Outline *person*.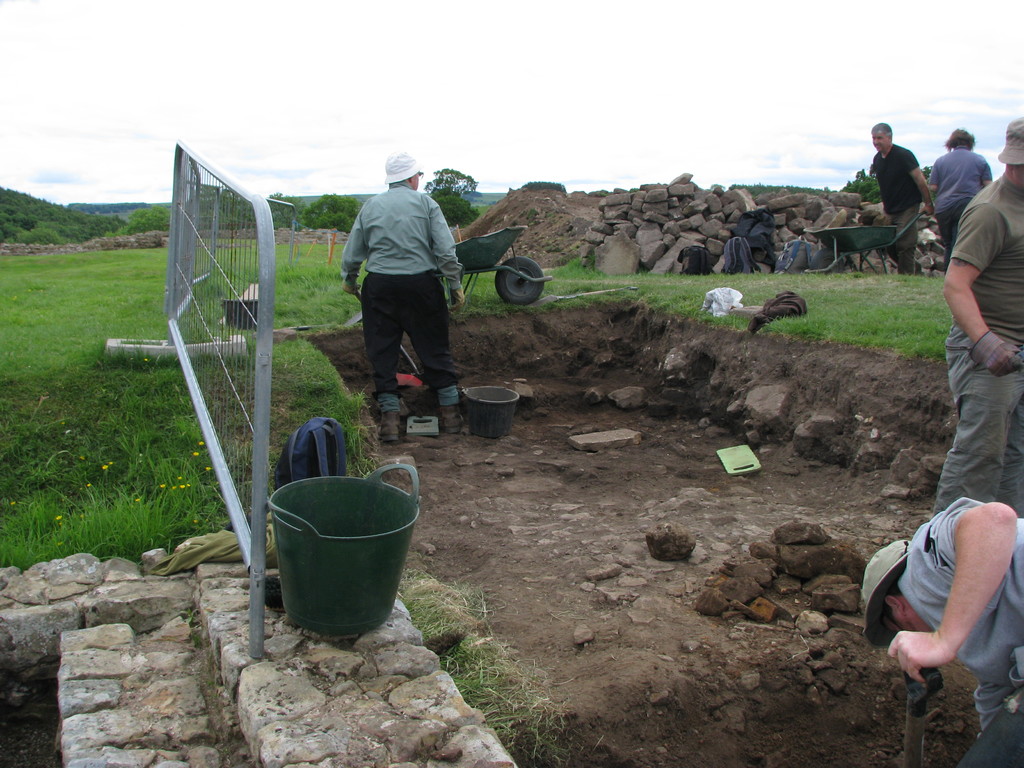
Outline: <bbox>858, 494, 1023, 767</bbox>.
